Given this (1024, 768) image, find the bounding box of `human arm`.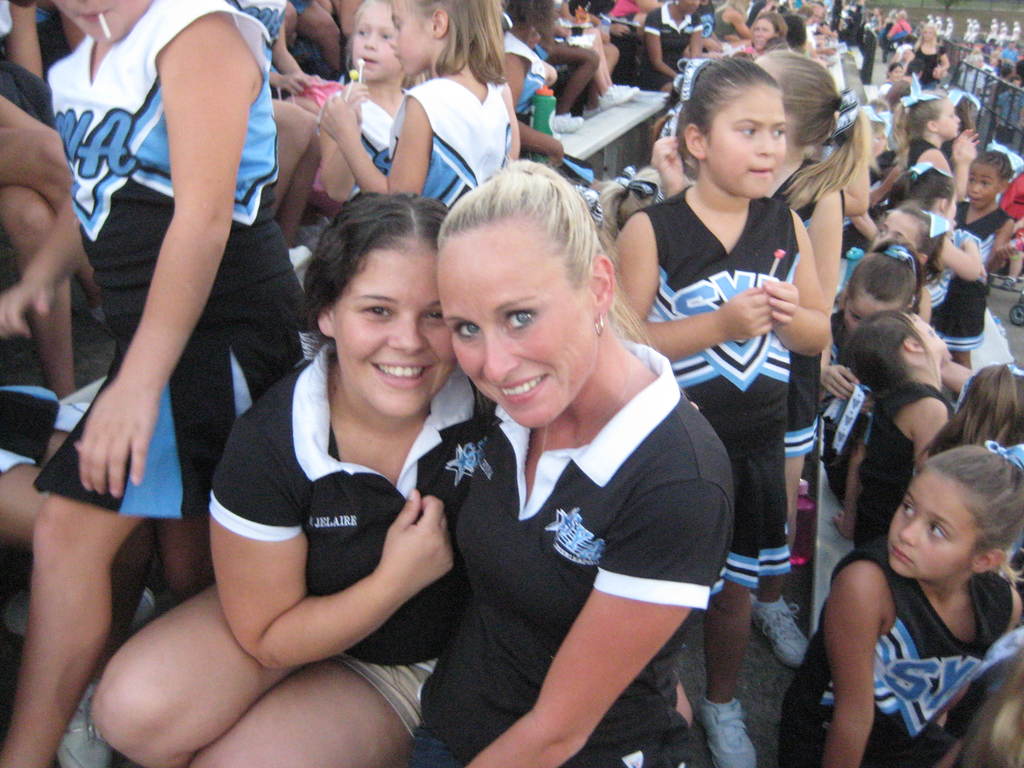
1013/51/1020/58.
